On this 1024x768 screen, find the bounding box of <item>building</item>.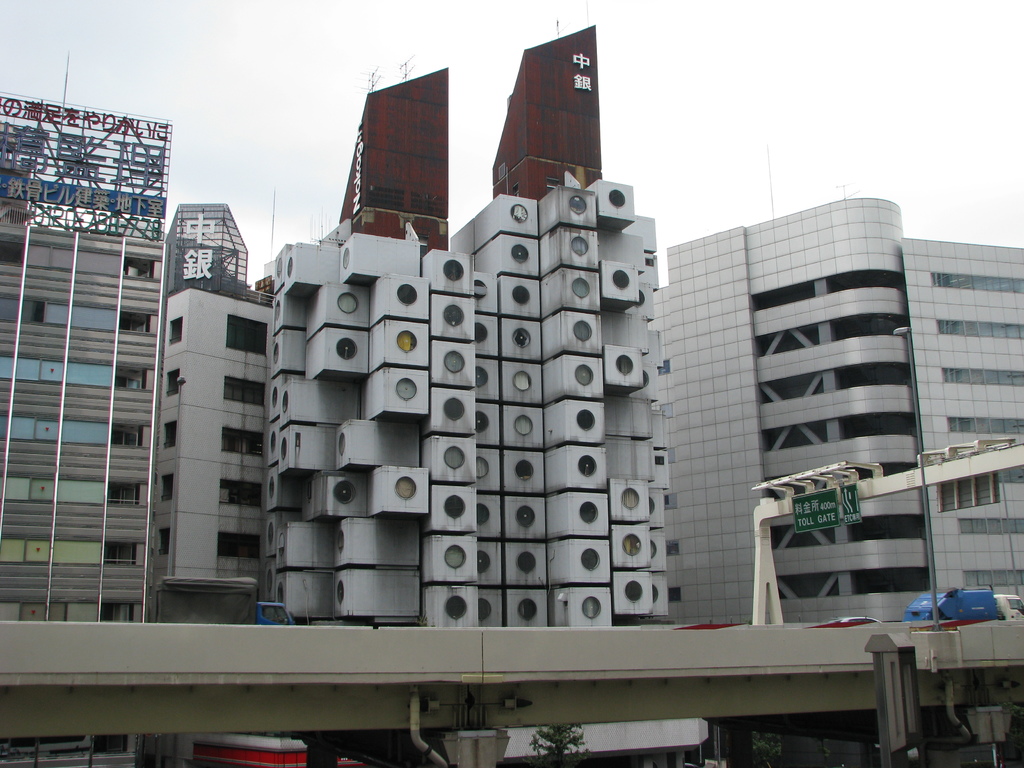
Bounding box: (x1=0, y1=224, x2=154, y2=766).
